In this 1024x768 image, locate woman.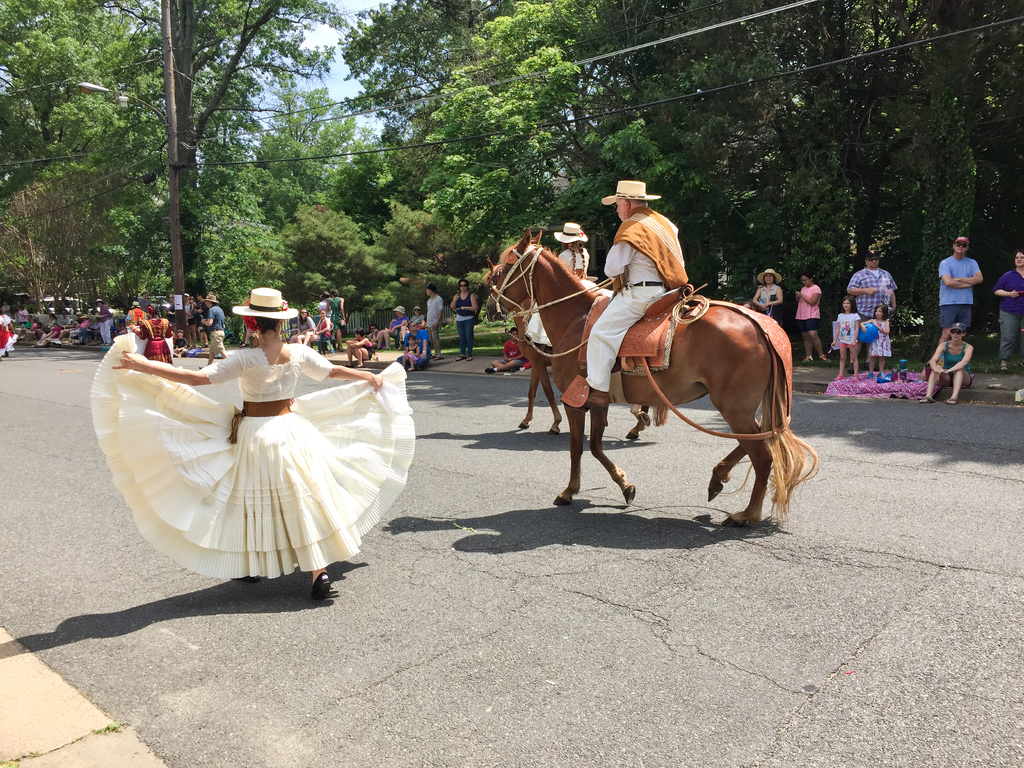
Bounding box: select_region(129, 303, 173, 363).
